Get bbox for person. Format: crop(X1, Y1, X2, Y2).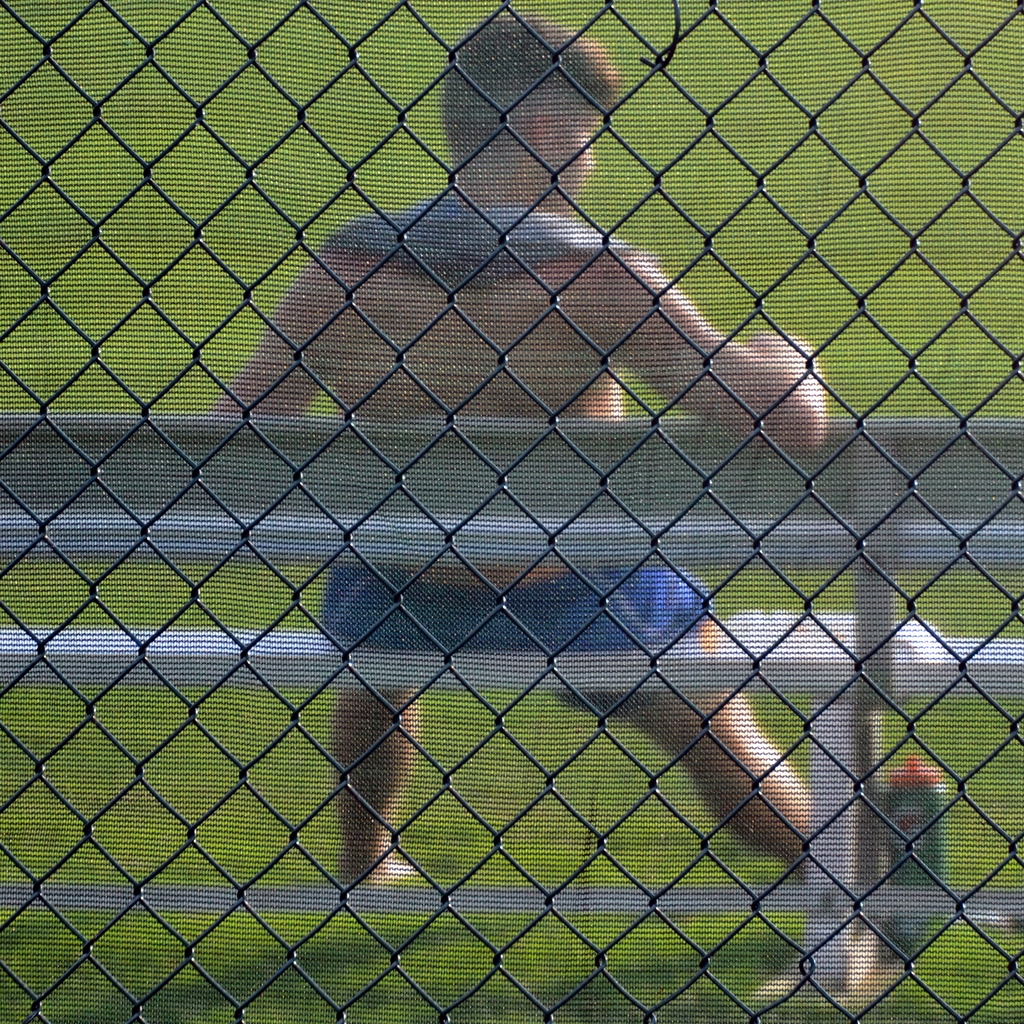
crop(188, 33, 893, 977).
